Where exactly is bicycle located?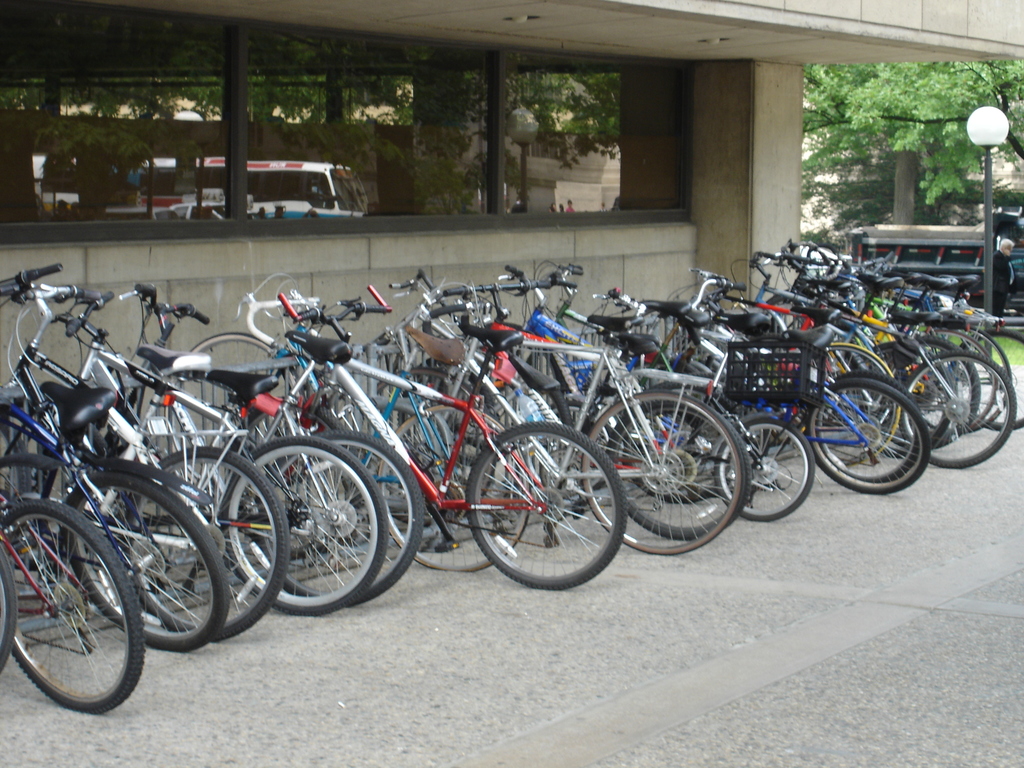
Its bounding box is 792, 241, 1018, 442.
